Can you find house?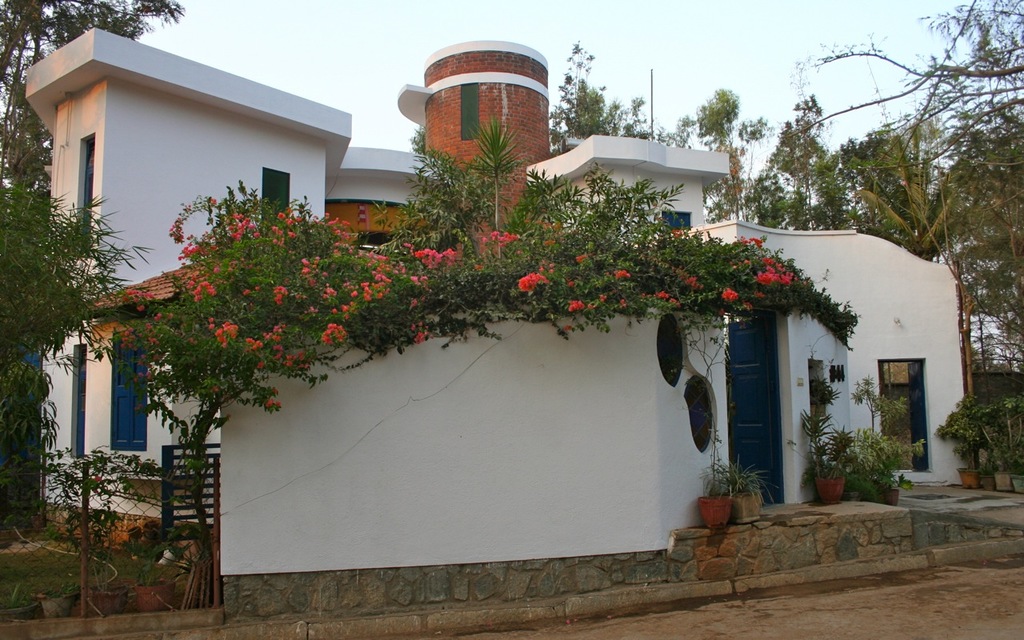
Yes, bounding box: bbox=[18, 22, 966, 592].
